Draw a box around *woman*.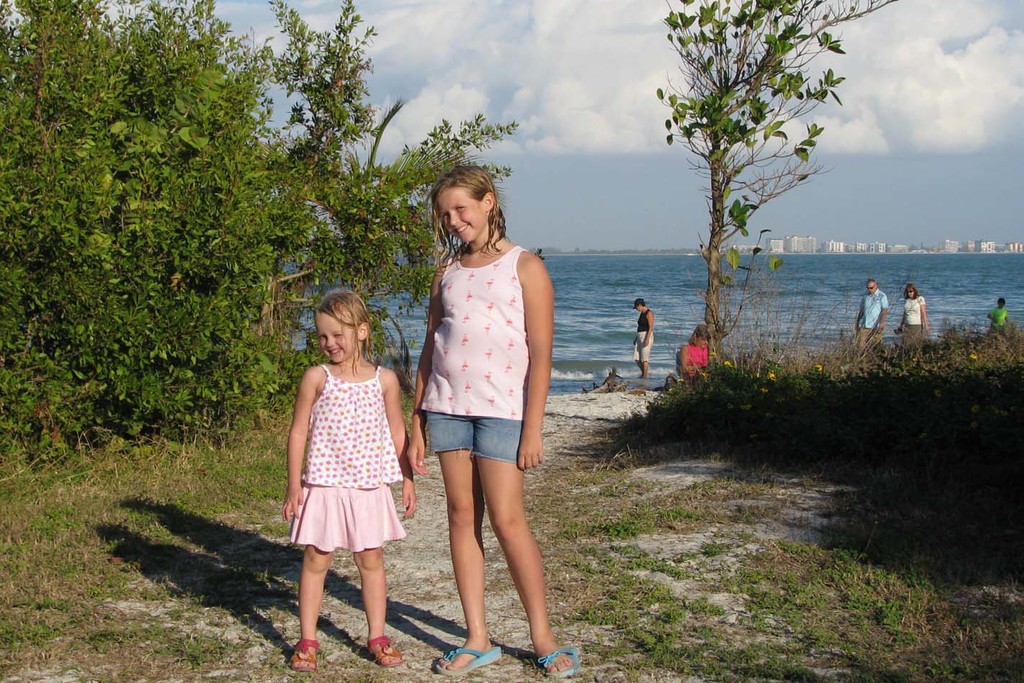
(633,299,656,379).
